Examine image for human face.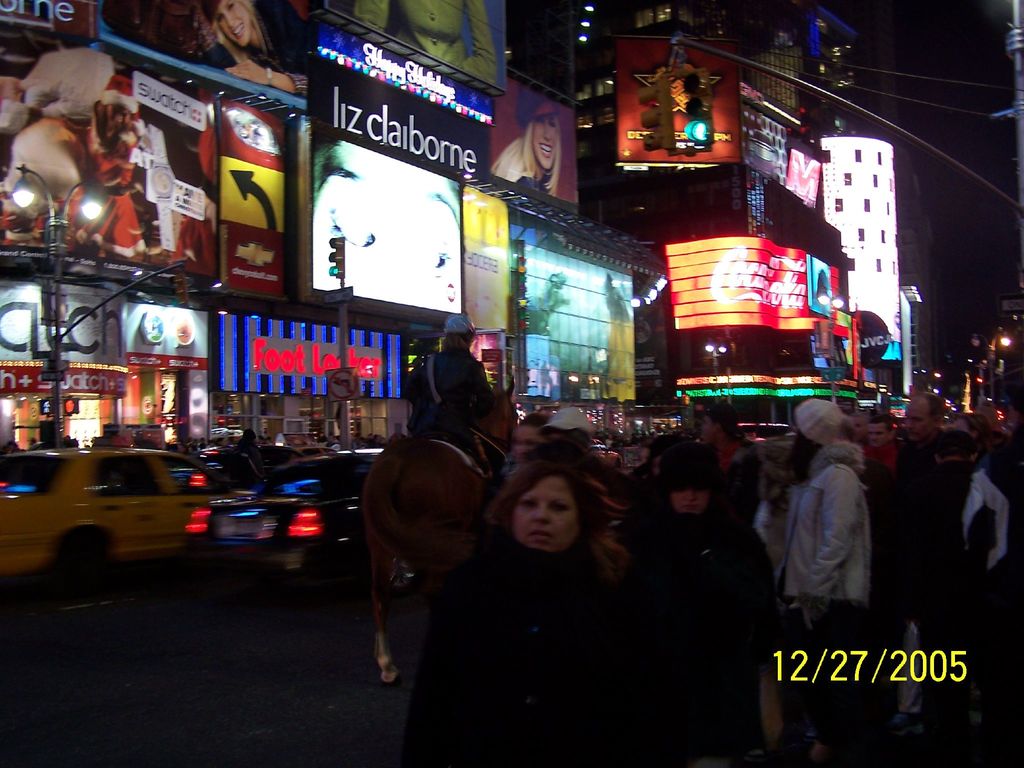
Examination result: region(673, 490, 708, 516).
